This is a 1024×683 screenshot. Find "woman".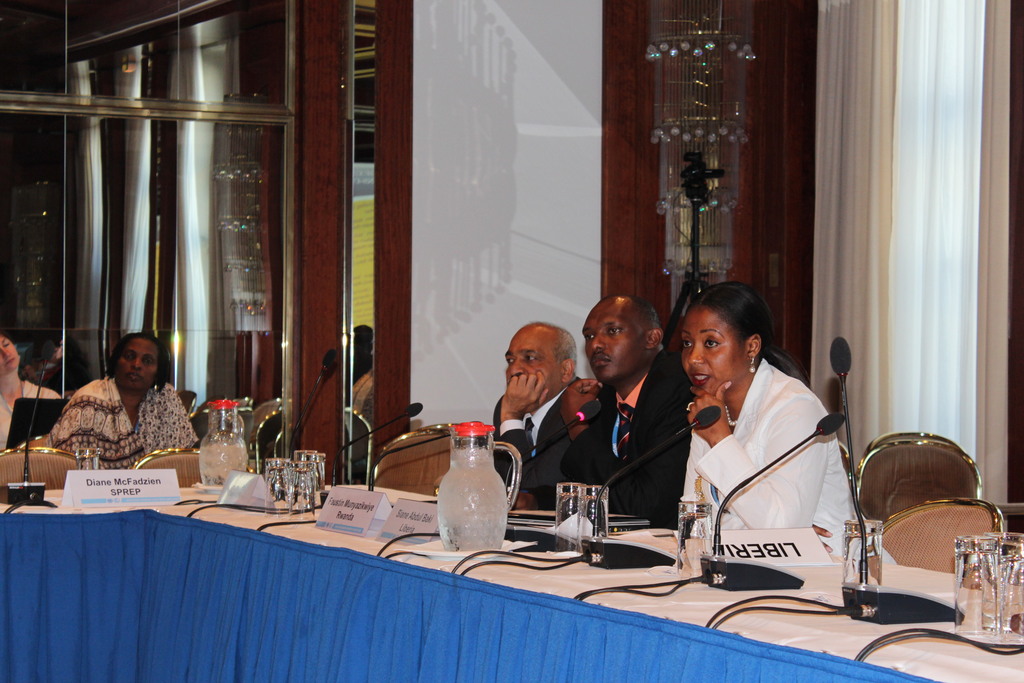
Bounding box: BBox(0, 328, 61, 457).
